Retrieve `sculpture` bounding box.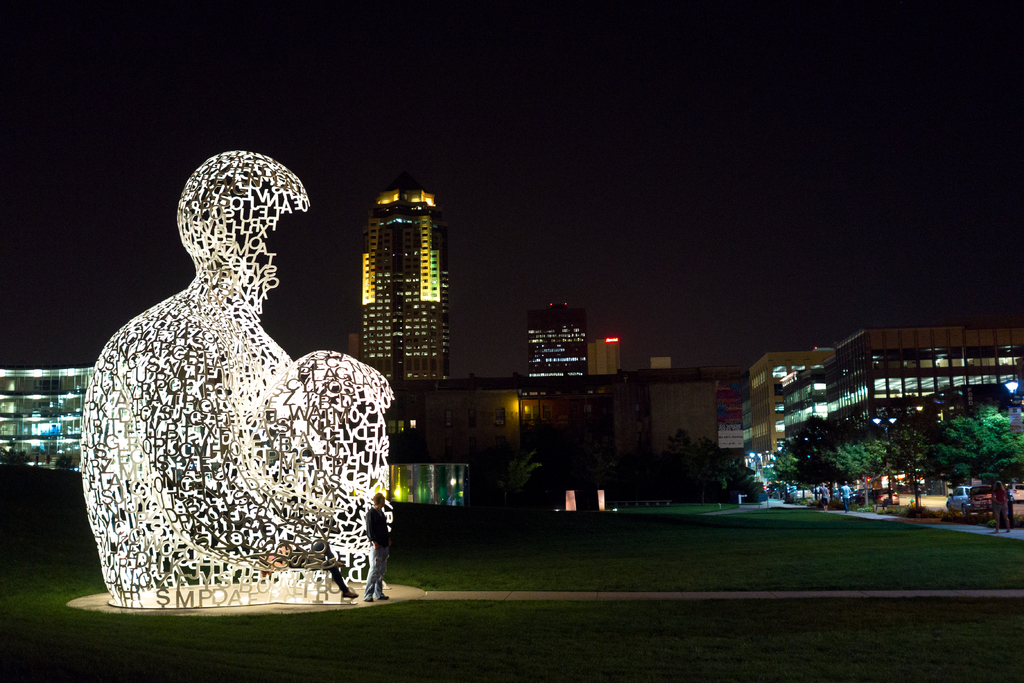
Bounding box: l=79, t=146, r=387, b=604.
